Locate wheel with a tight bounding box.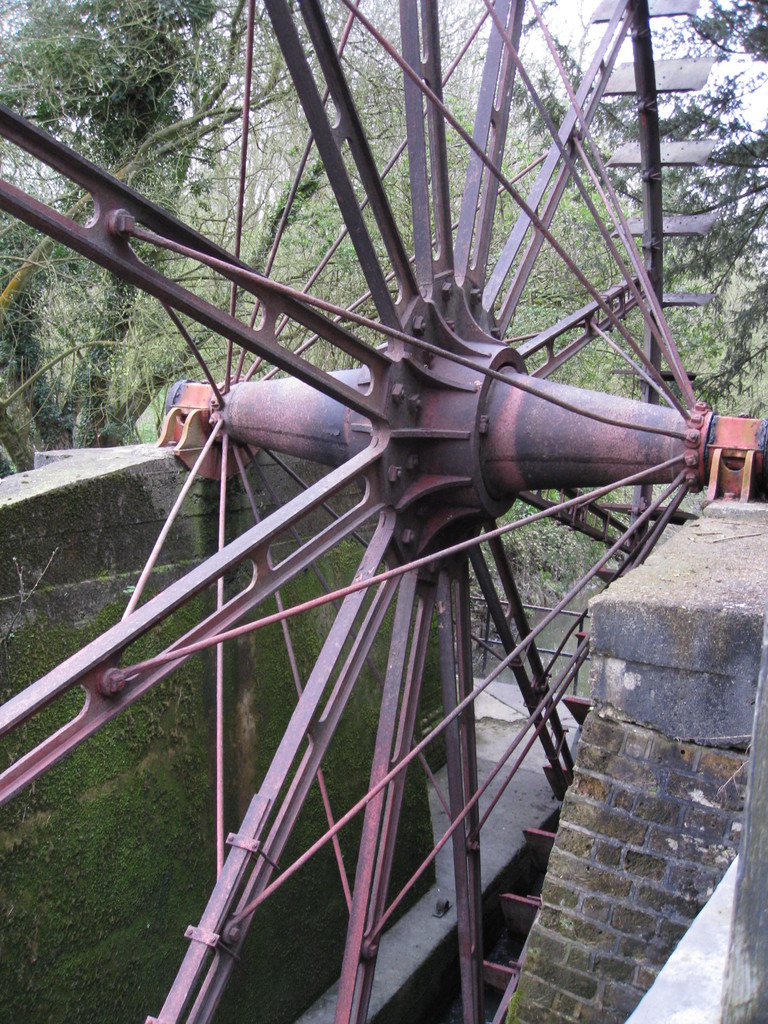
l=0, t=0, r=699, b=1023.
